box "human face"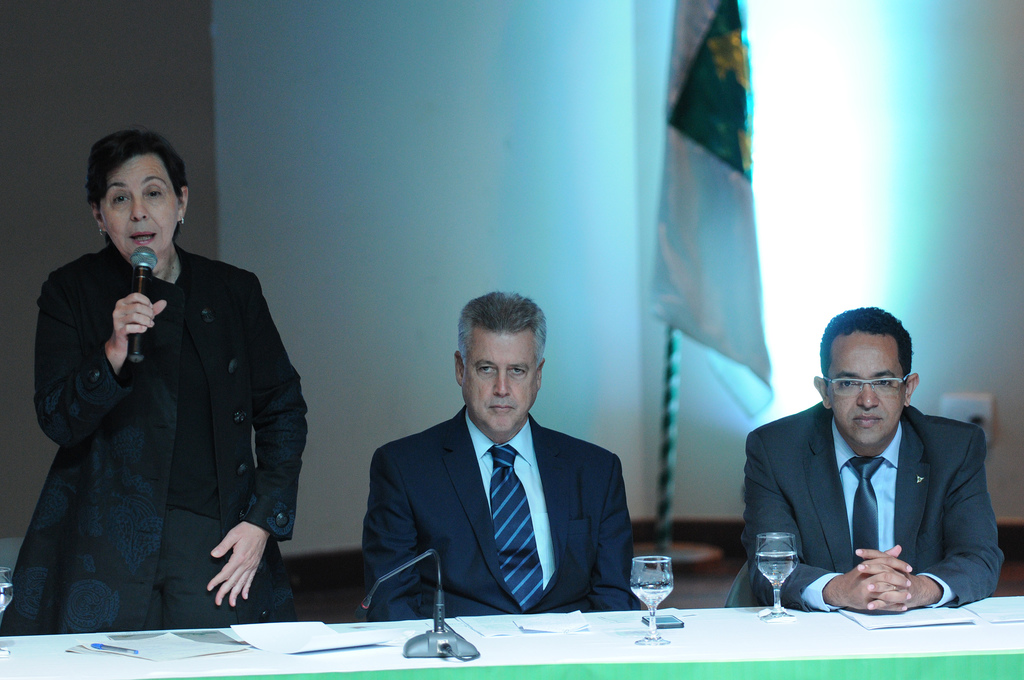
Rect(99, 158, 179, 264)
